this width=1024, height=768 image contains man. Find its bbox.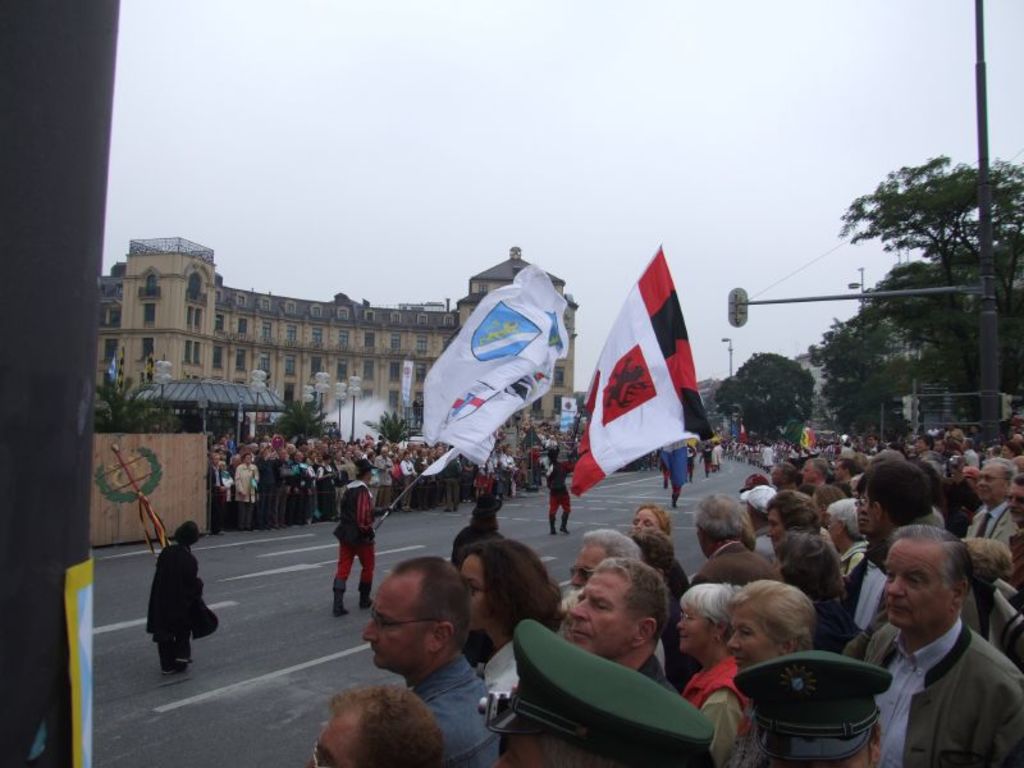
(846,540,1023,767).
